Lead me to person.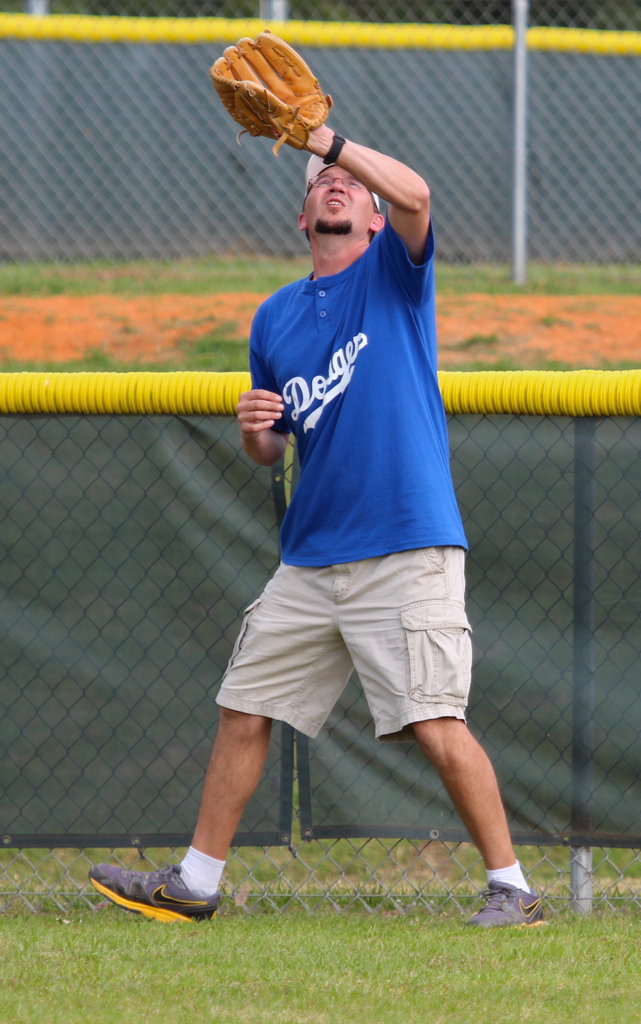
Lead to box(85, 24, 551, 925).
